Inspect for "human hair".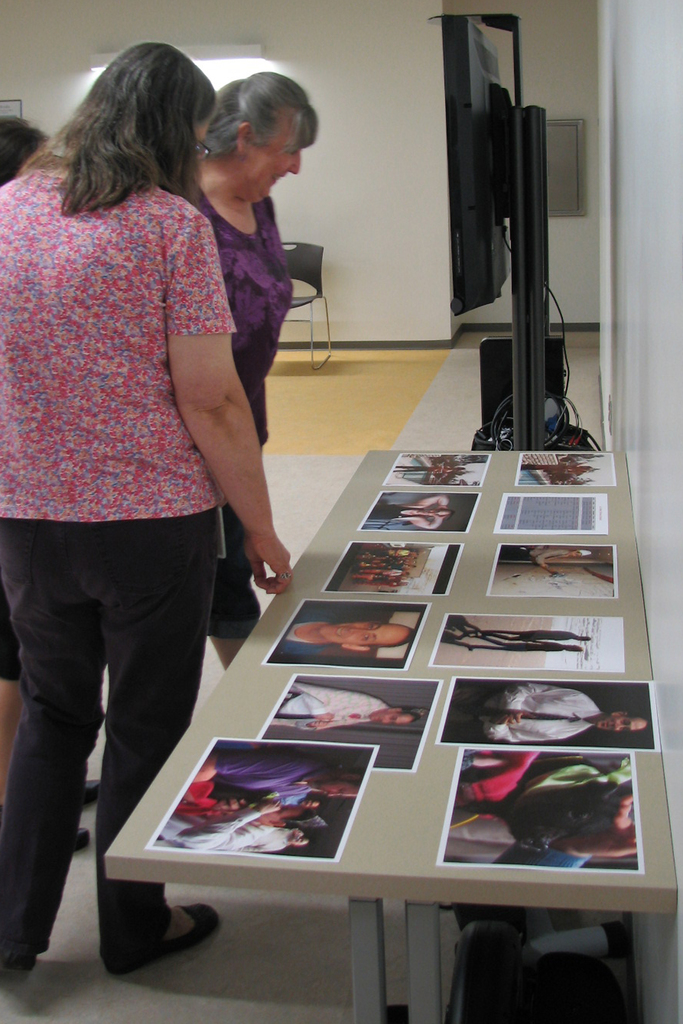
Inspection: (left=0, top=115, right=45, bottom=186).
